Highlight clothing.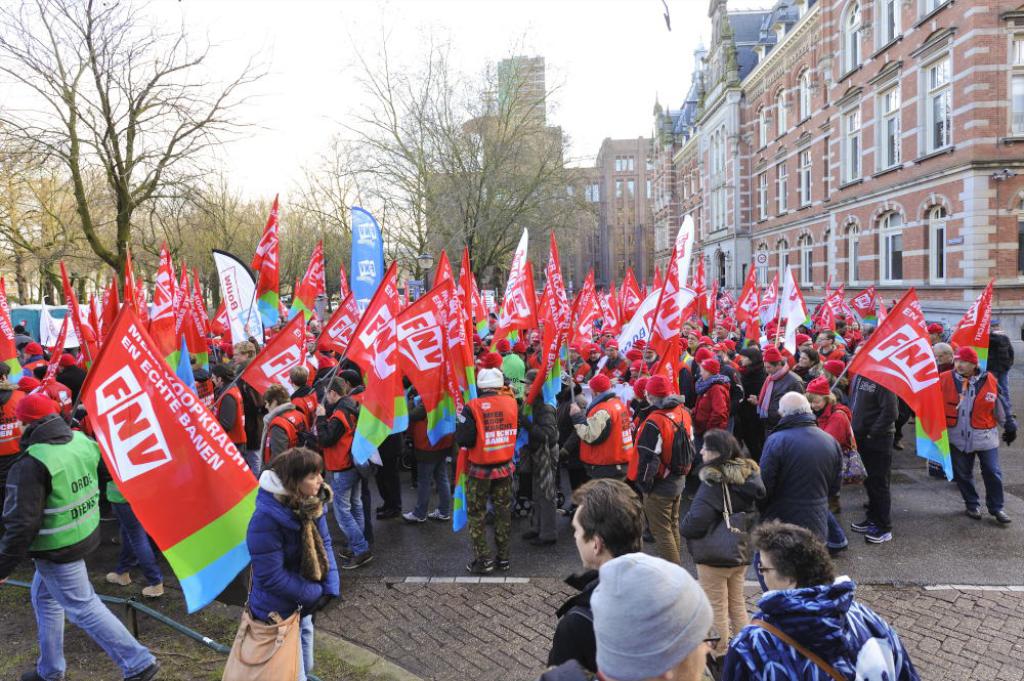
Highlighted region: [left=598, top=354, right=627, bottom=385].
